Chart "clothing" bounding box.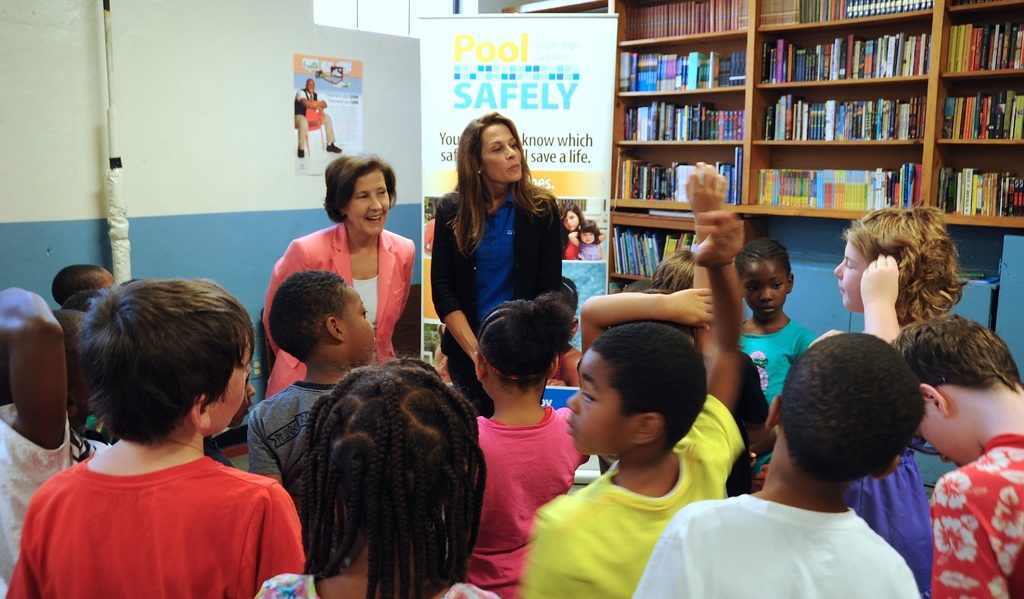
Charted: 237/375/347/500.
